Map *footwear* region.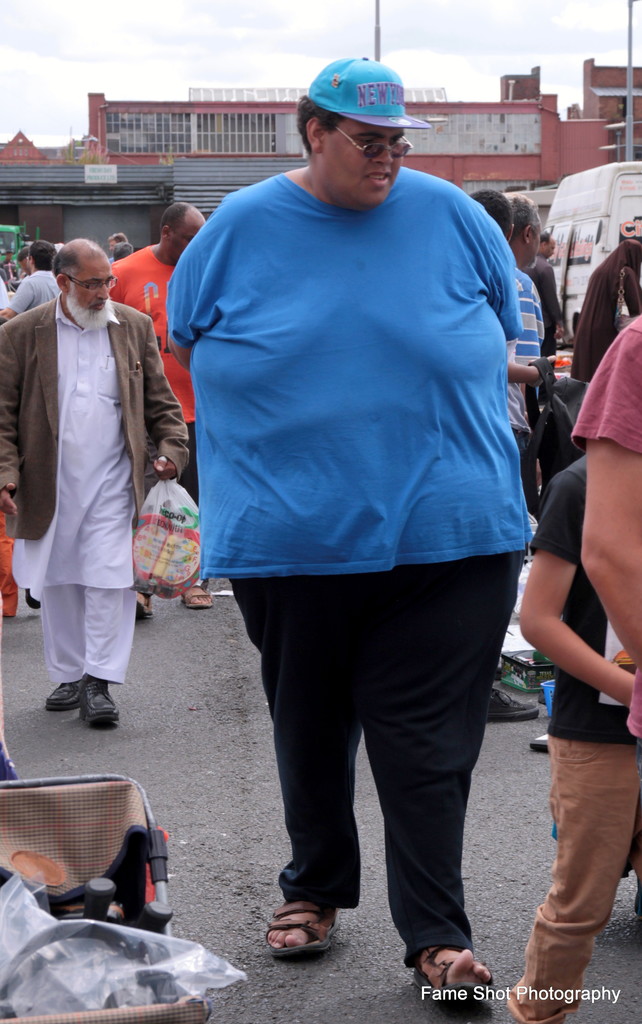
Mapped to BBox(179, 587, 218, 613).
